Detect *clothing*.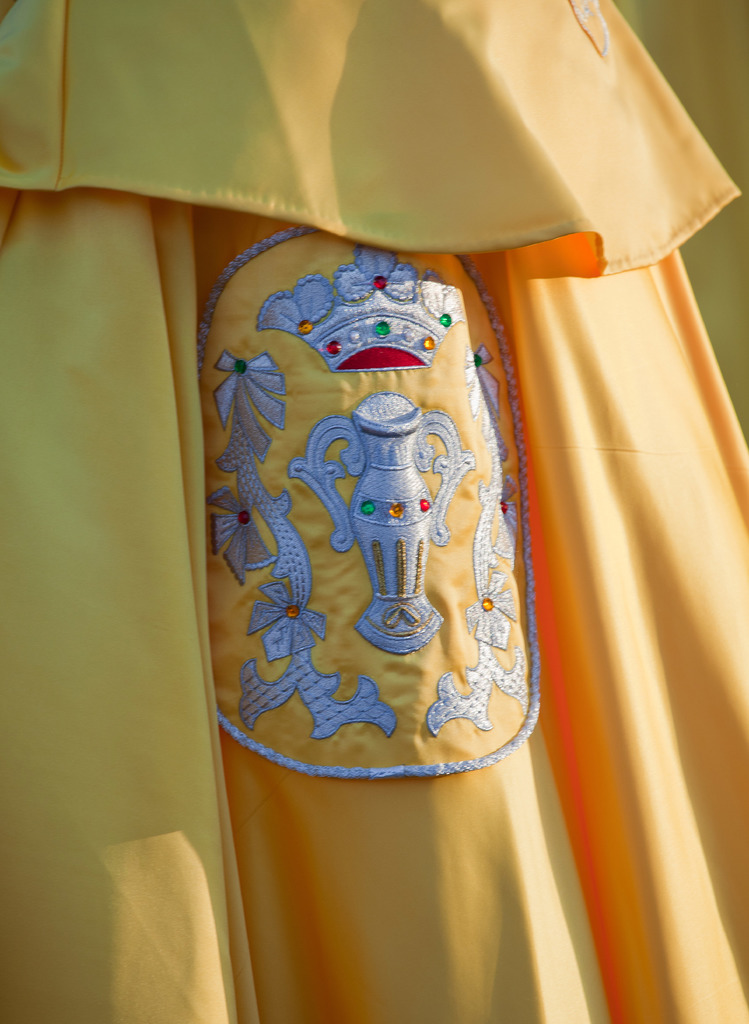
Detected at crop(0, 0, 748, 1023).
